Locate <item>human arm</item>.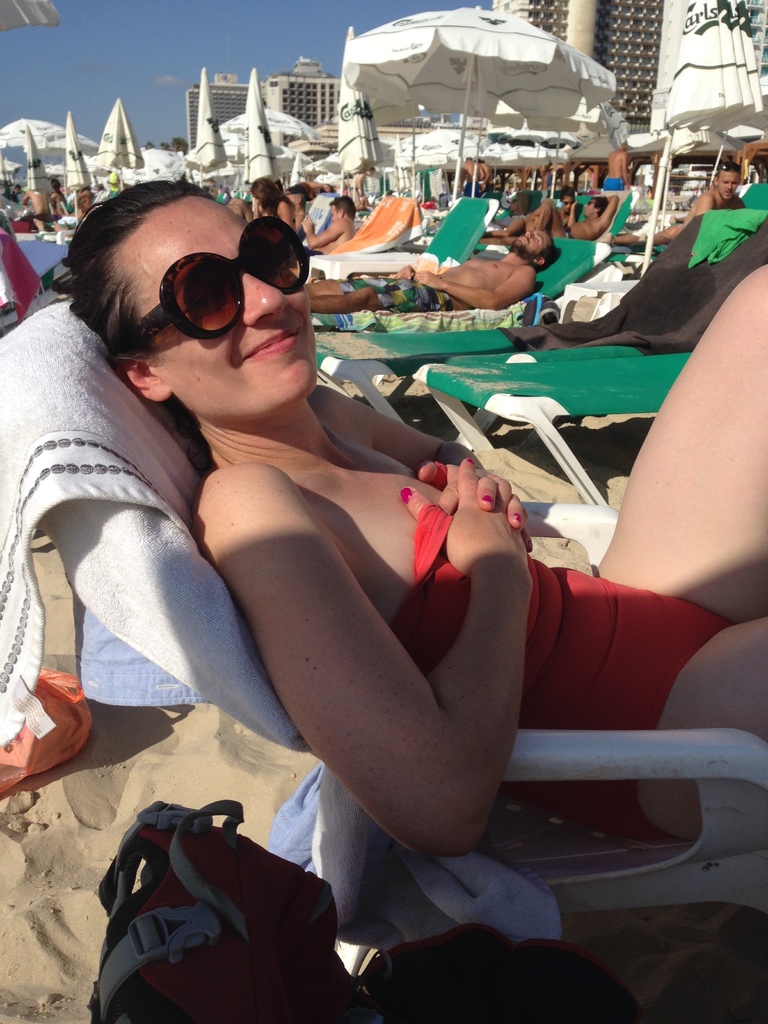
Bounding box: BBox(390, 264, 413, 280).
